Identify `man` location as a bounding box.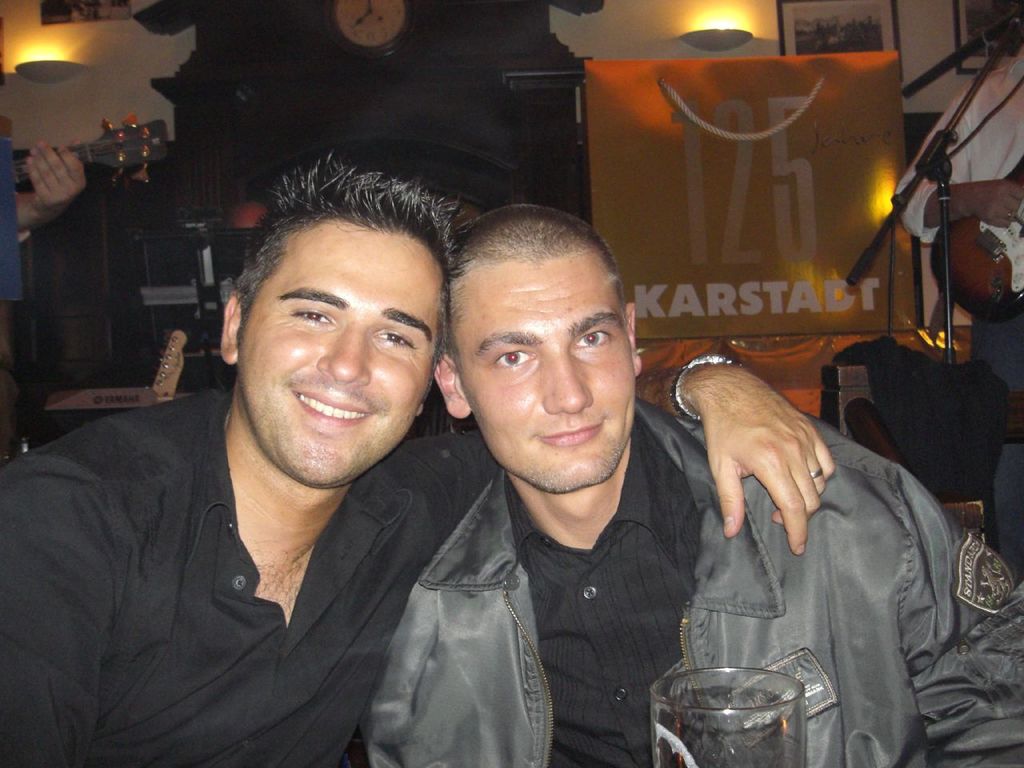
358, 198, 1023, 767.
